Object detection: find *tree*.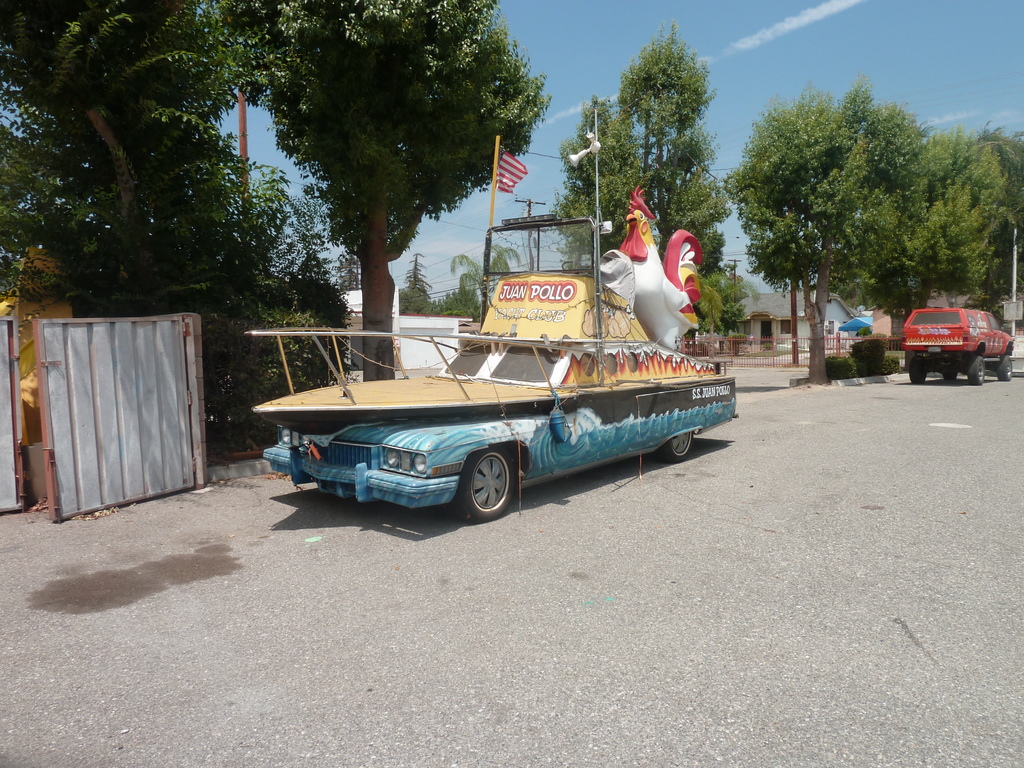
[left=163, top=158, right=339, bottom=451].
